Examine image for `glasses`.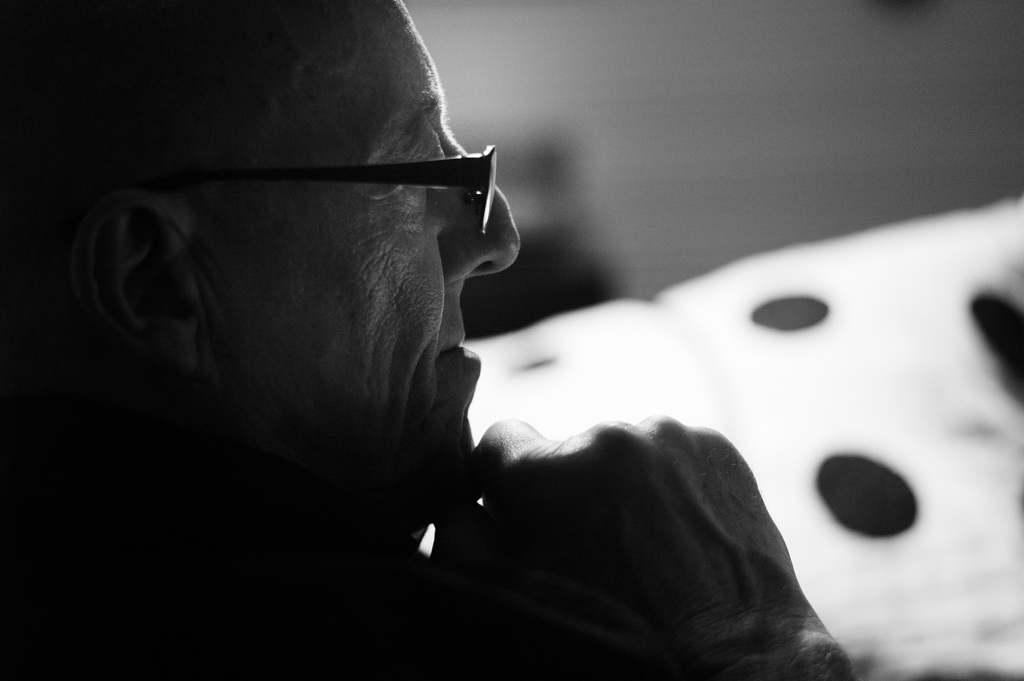
Examination result: BBox(143, 138, 503, 245).
